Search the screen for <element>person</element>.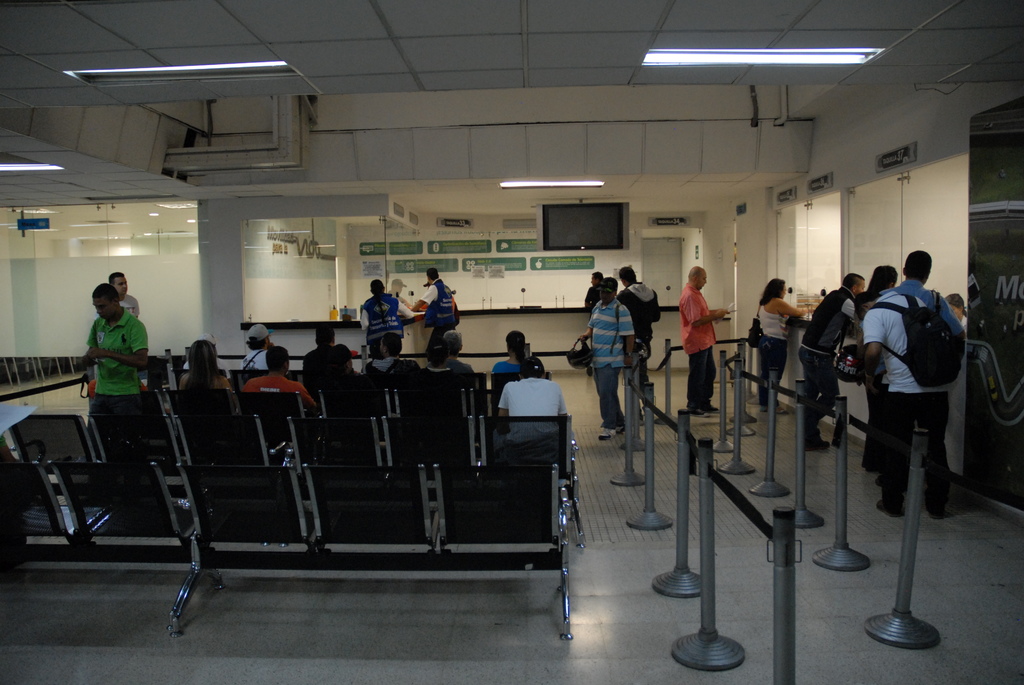
Found at 179:336:230:390.
